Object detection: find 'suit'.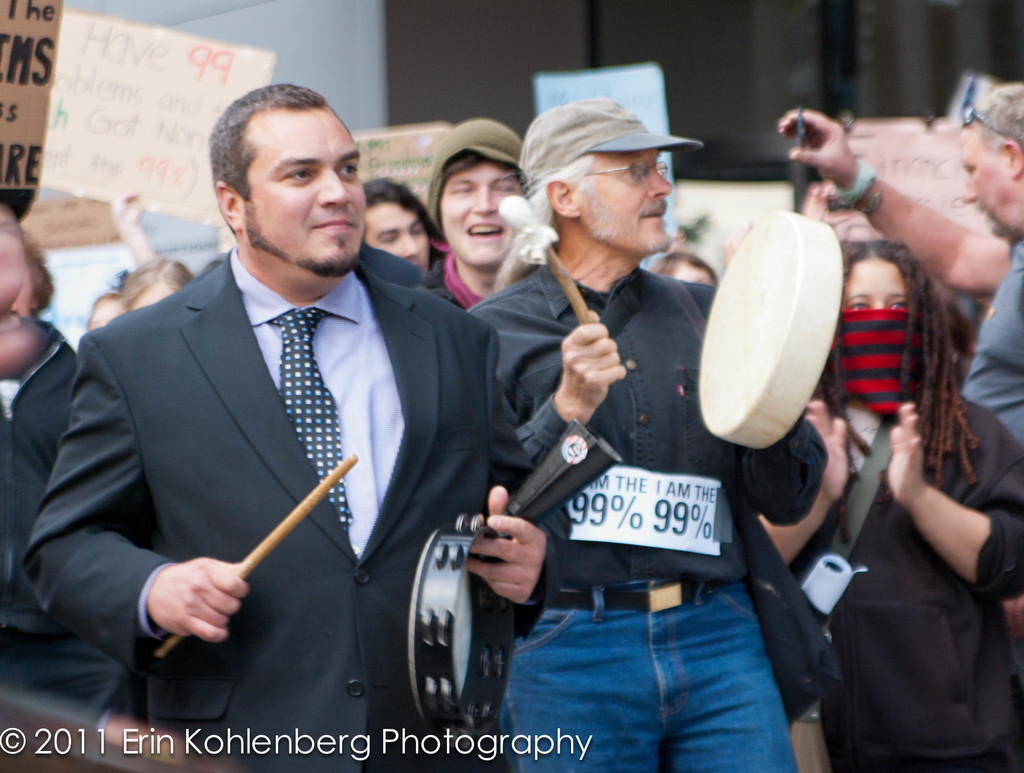
(x1=38, y1=150, x2=493, y2=719).
